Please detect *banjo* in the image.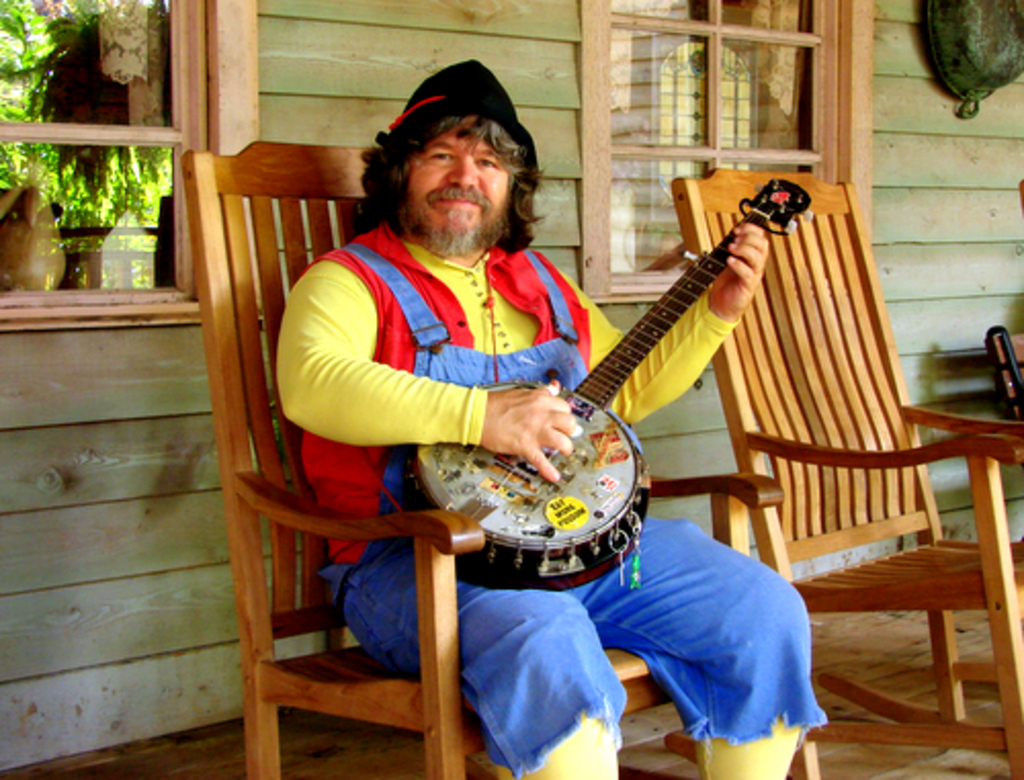
<box>424,180,788,583</box>.
